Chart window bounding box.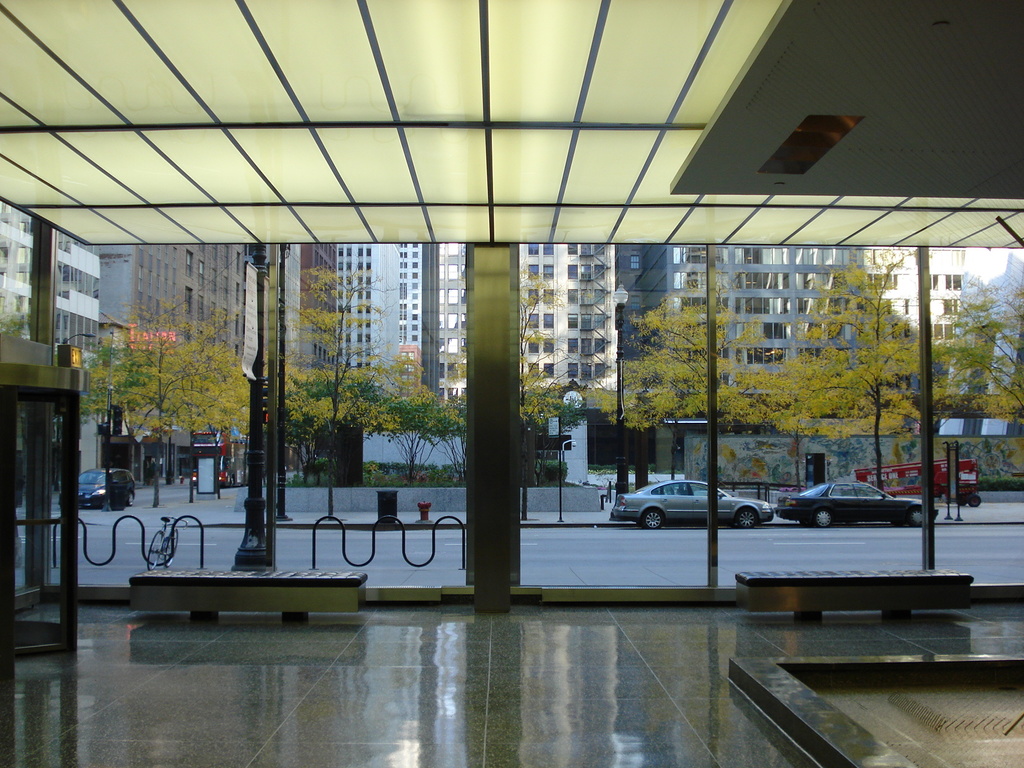
Charted: <region>564, 239, 579, 258</region>.
